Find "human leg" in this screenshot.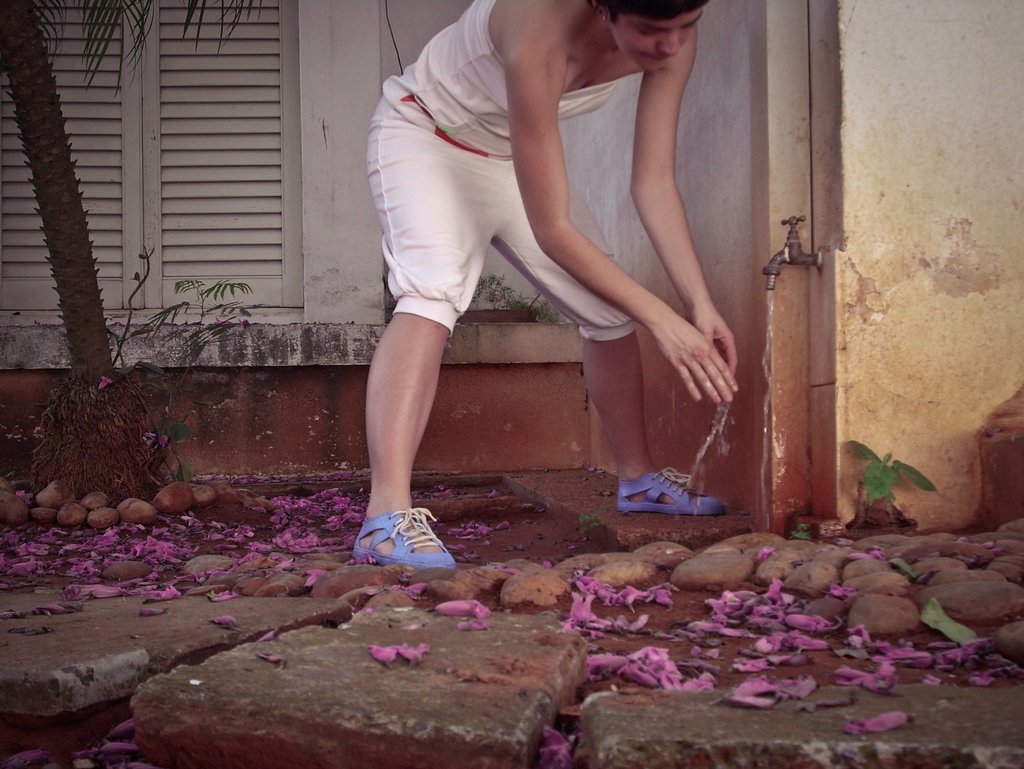
The bounding box for "human leg" is 493/149/724/517.
